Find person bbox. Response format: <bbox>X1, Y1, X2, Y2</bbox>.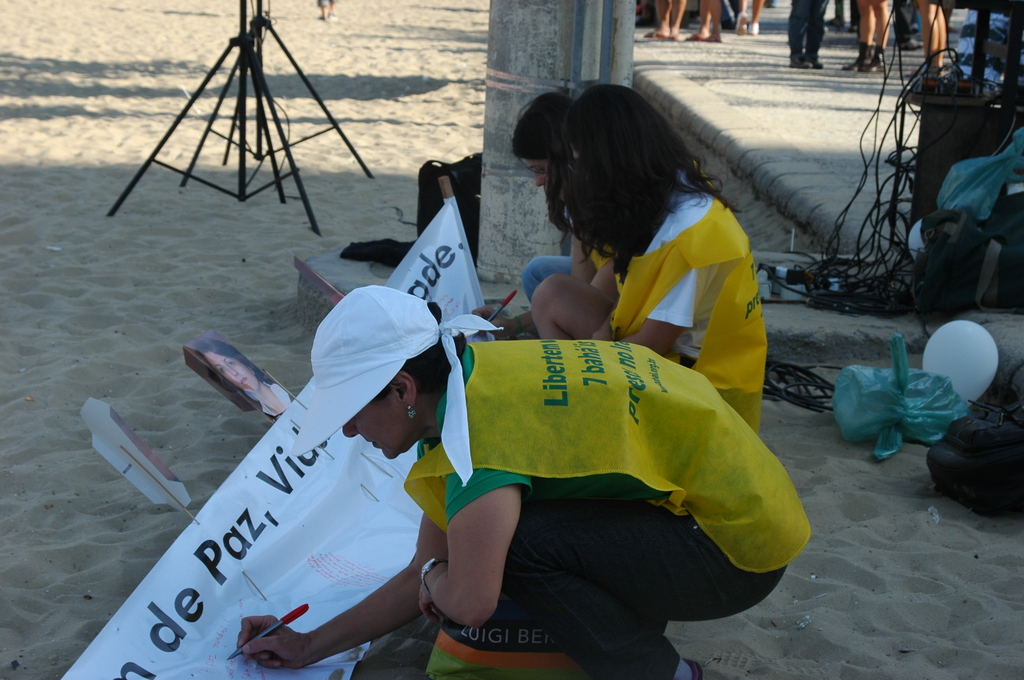
<bbox>528, 155, 764, 439</bbox>.
